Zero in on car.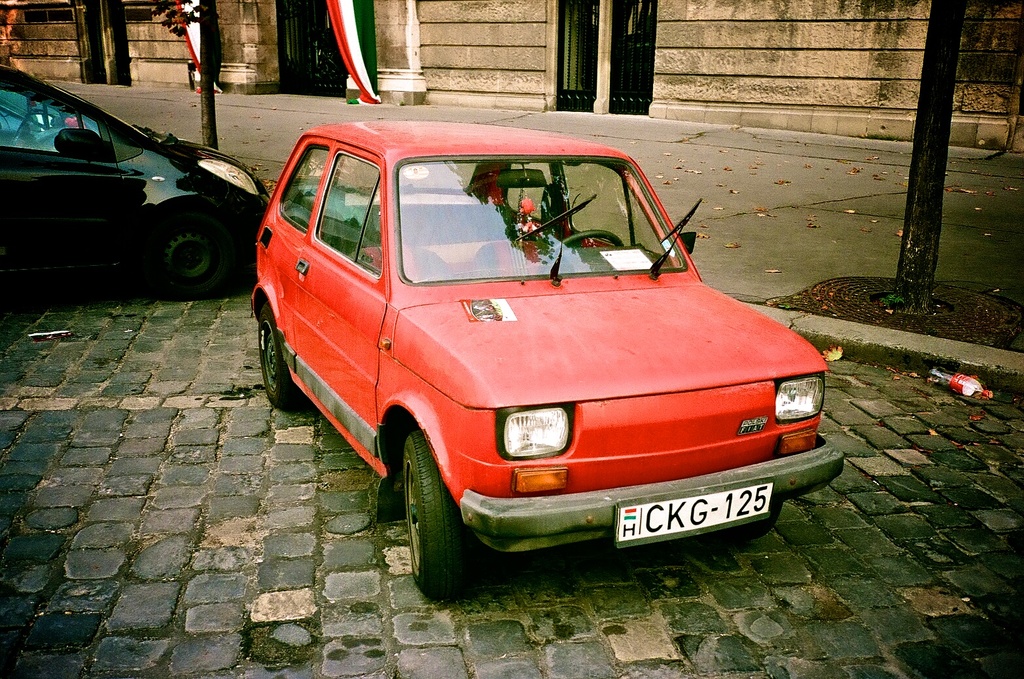
Zeroed in: {"x1": 0, "y1": 65, "x2": 270, "y2": 300}.
